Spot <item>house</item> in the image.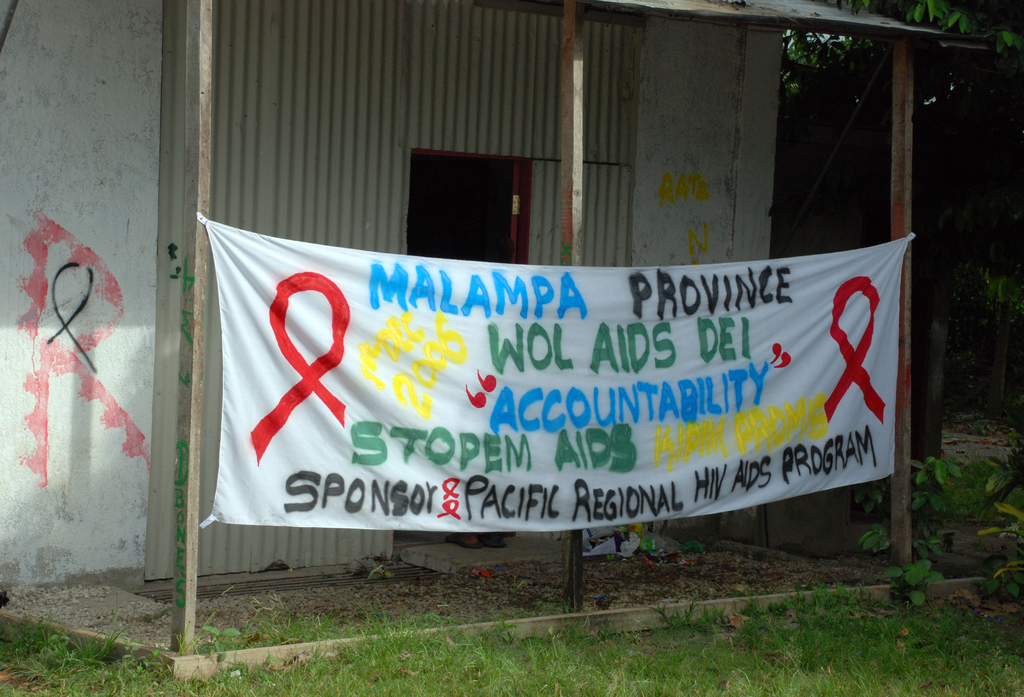
<item>house</item> found at pyautogui.locateOnScreen(0, 0, 959, 676).
